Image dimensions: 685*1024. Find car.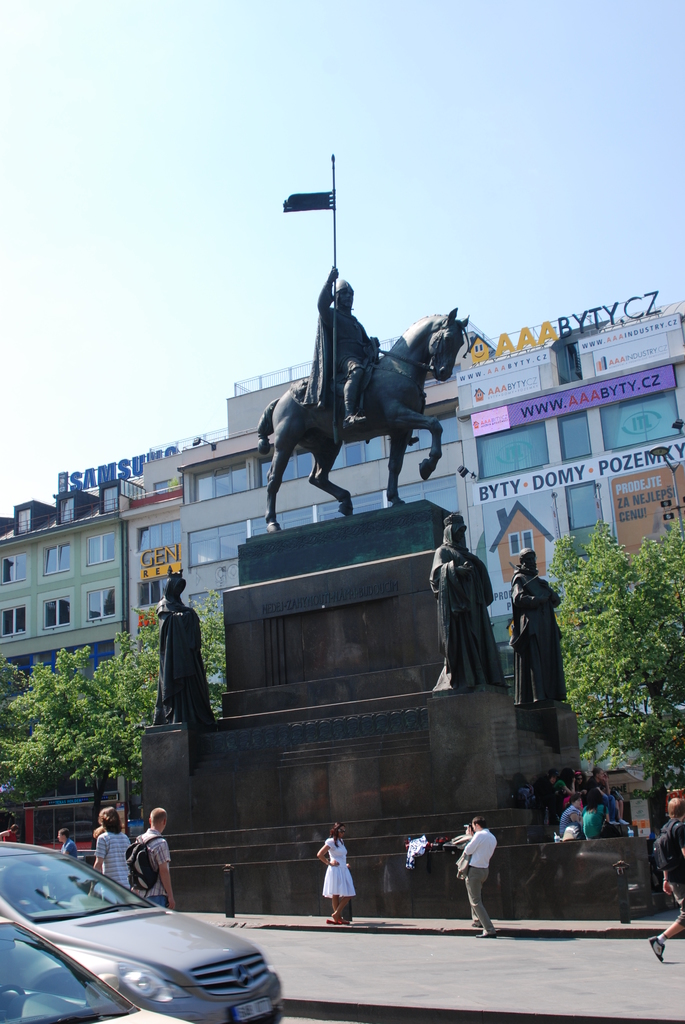
0:838:283:1023.
